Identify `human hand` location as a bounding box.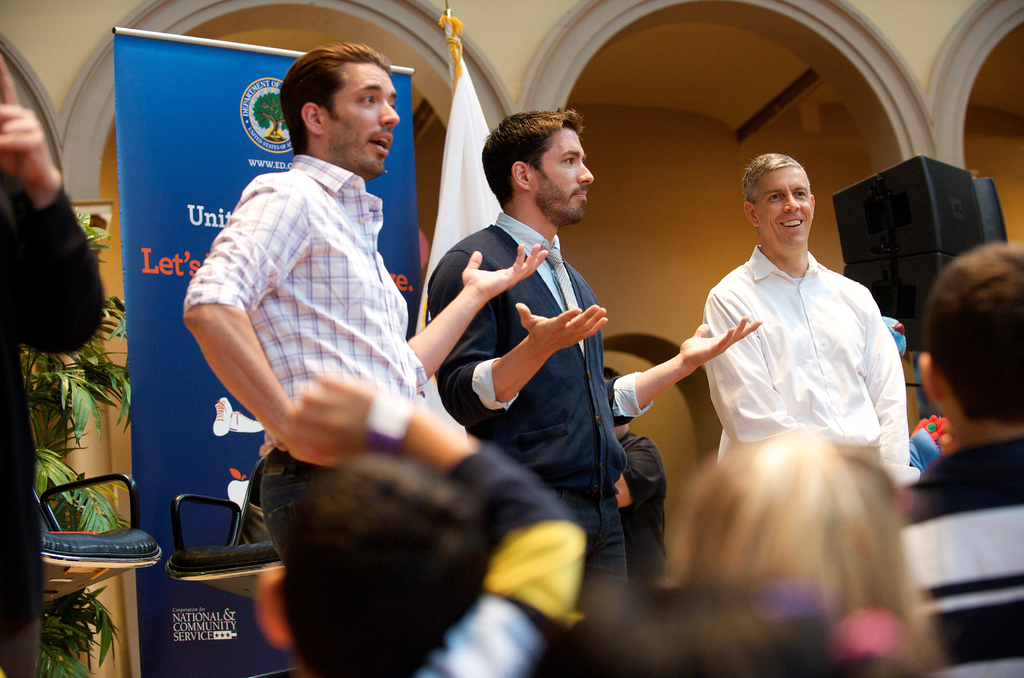
<box>462,242,548,300</box>.
